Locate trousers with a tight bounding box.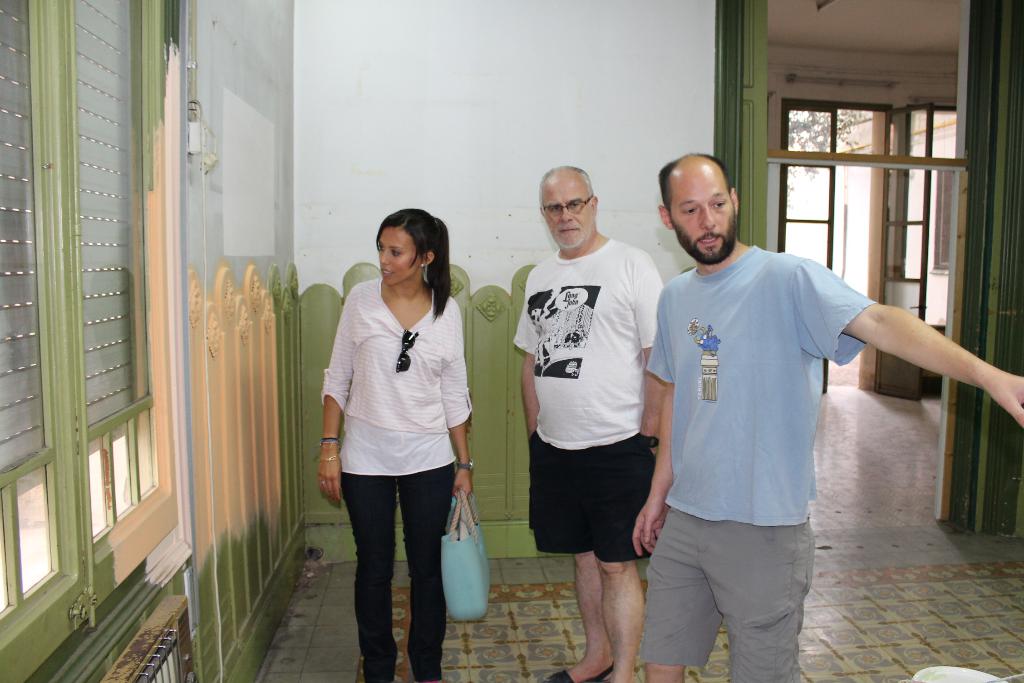
[left=337, top=462, right=451, bottom=658].
